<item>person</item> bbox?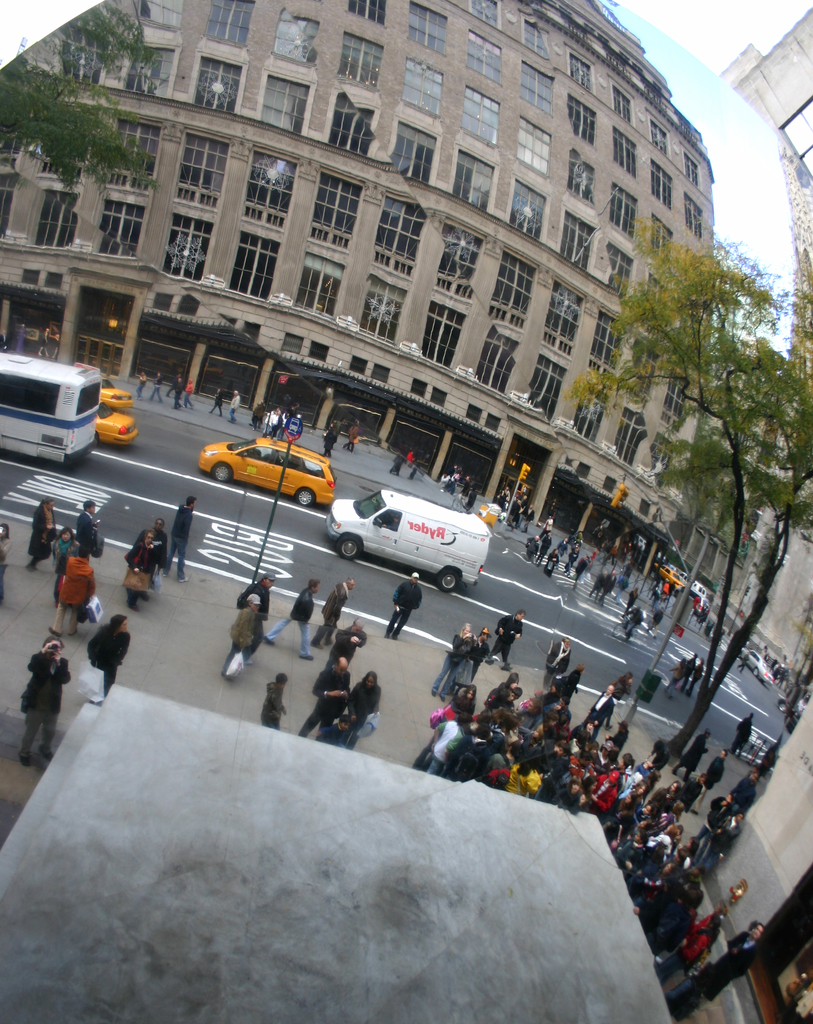
[left=259, top=577, right=314, bottom=662]
